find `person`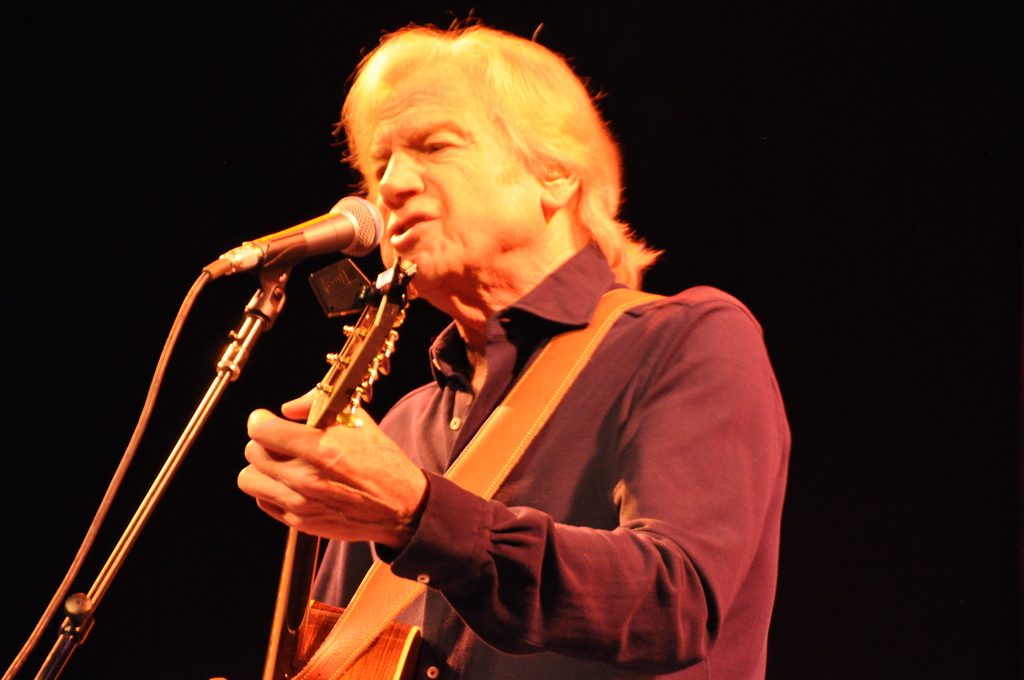
bbox=(193, 9, 748, 674)
